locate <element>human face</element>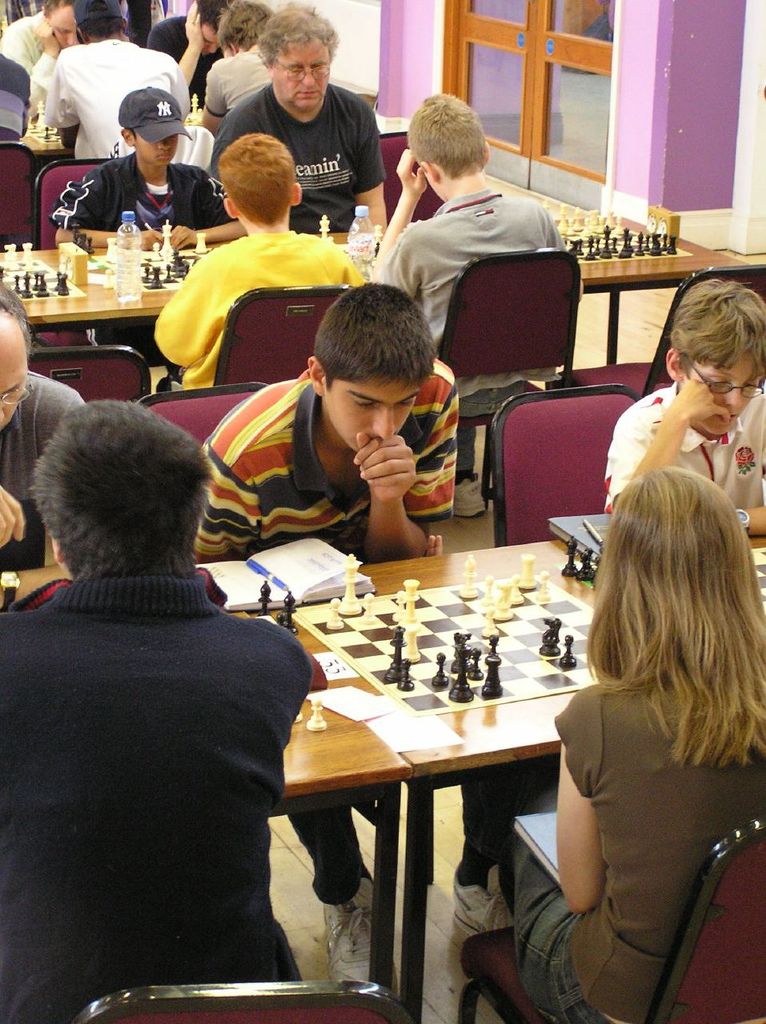
197, 21, 219, 54
